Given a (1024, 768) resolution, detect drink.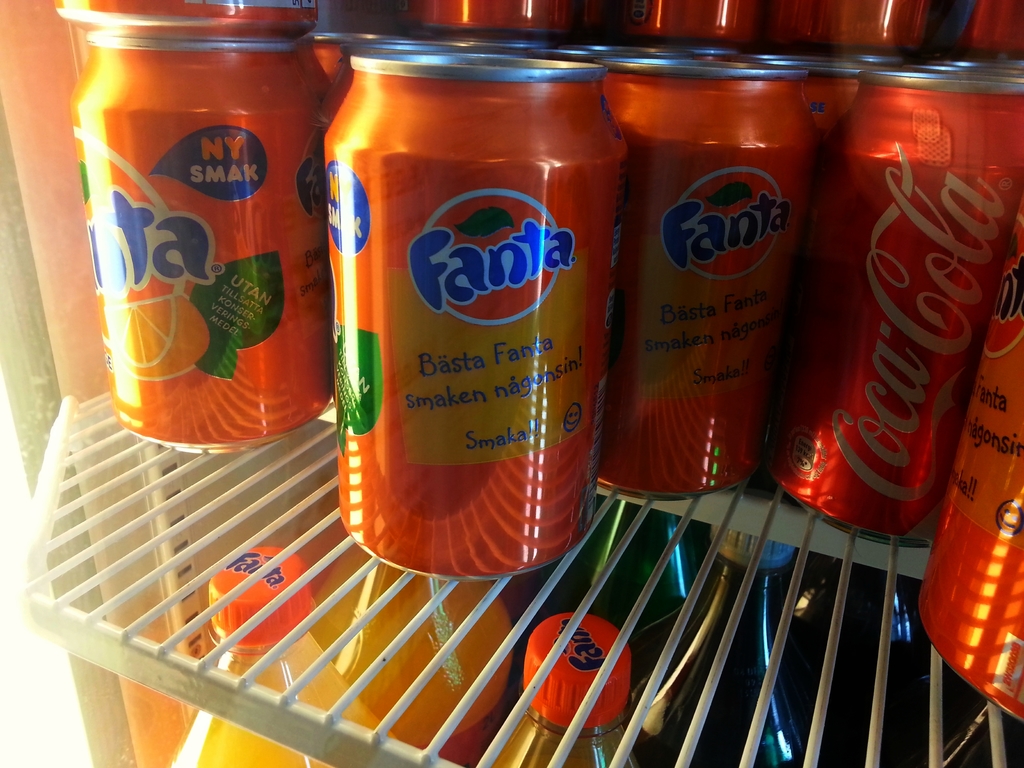
Rect(396, 0, 584, 37).
